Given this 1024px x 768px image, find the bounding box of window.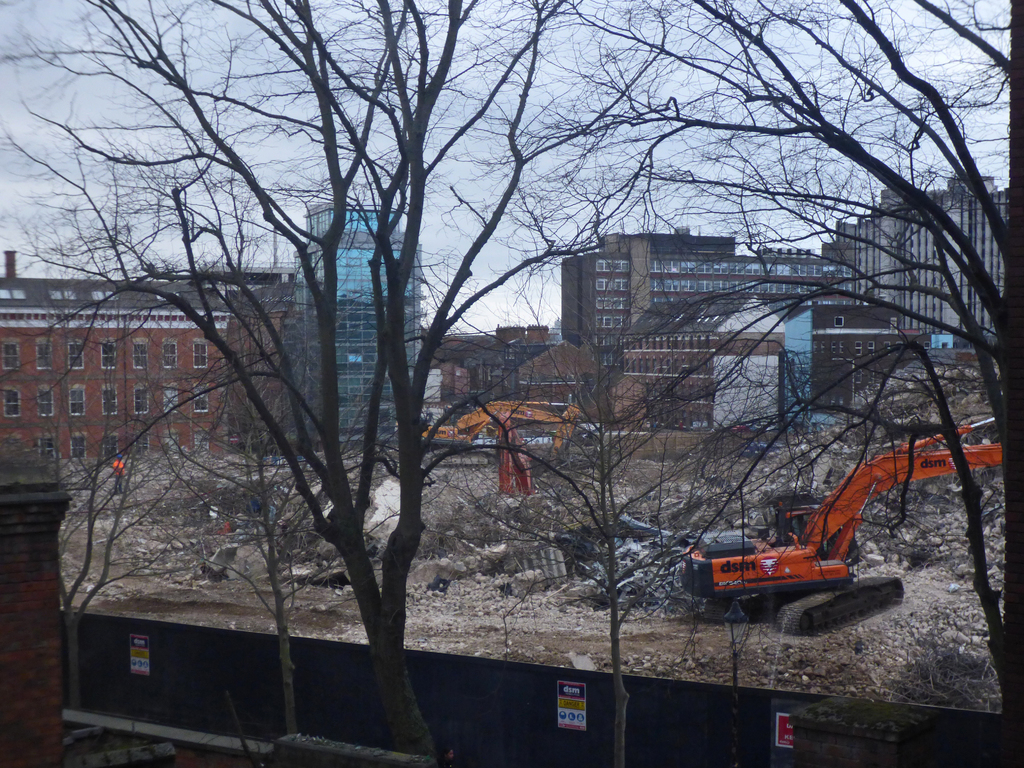
box=[69, 337, 83, 371].
